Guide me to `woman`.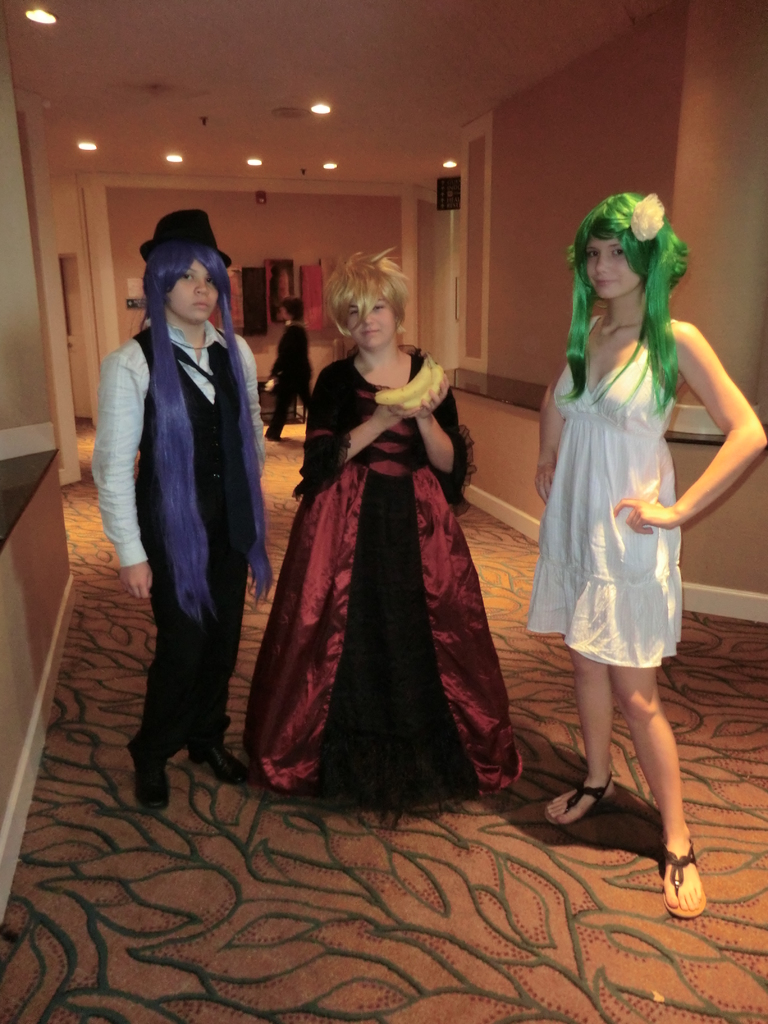
Guidance: {"left": 86, "top": 207, "right": 275, "bottom": 812}.
